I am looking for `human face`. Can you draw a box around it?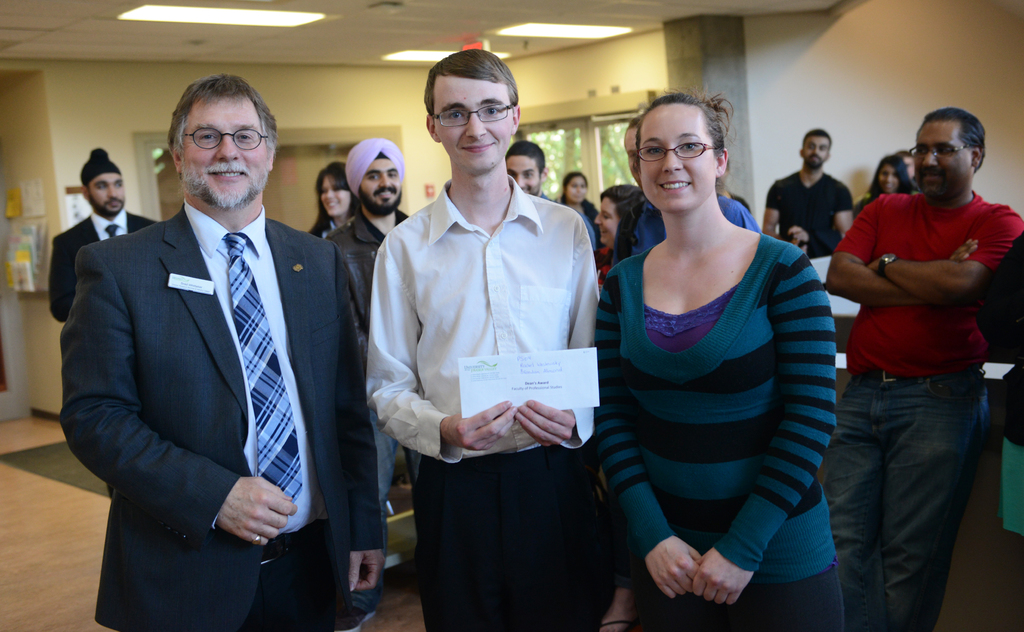
Sure, the bounding box is [x1=506, y1=155, x2=543, y2=195].
